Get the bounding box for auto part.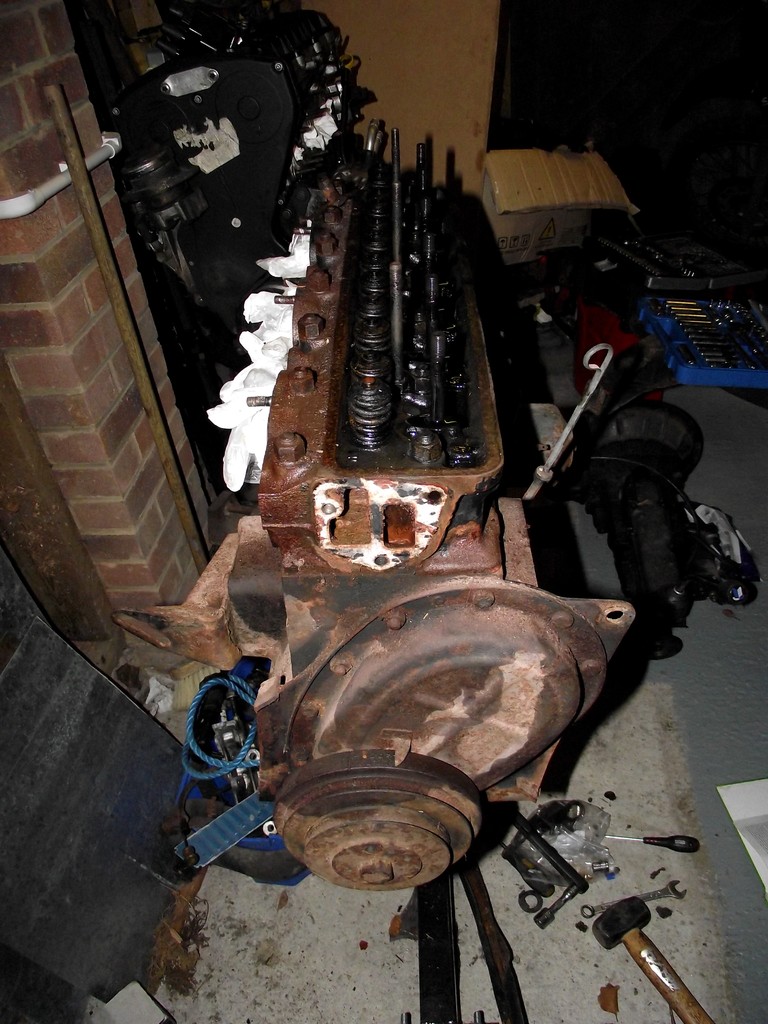
[x1=592, y1=895, x2=720, y2=1023].
